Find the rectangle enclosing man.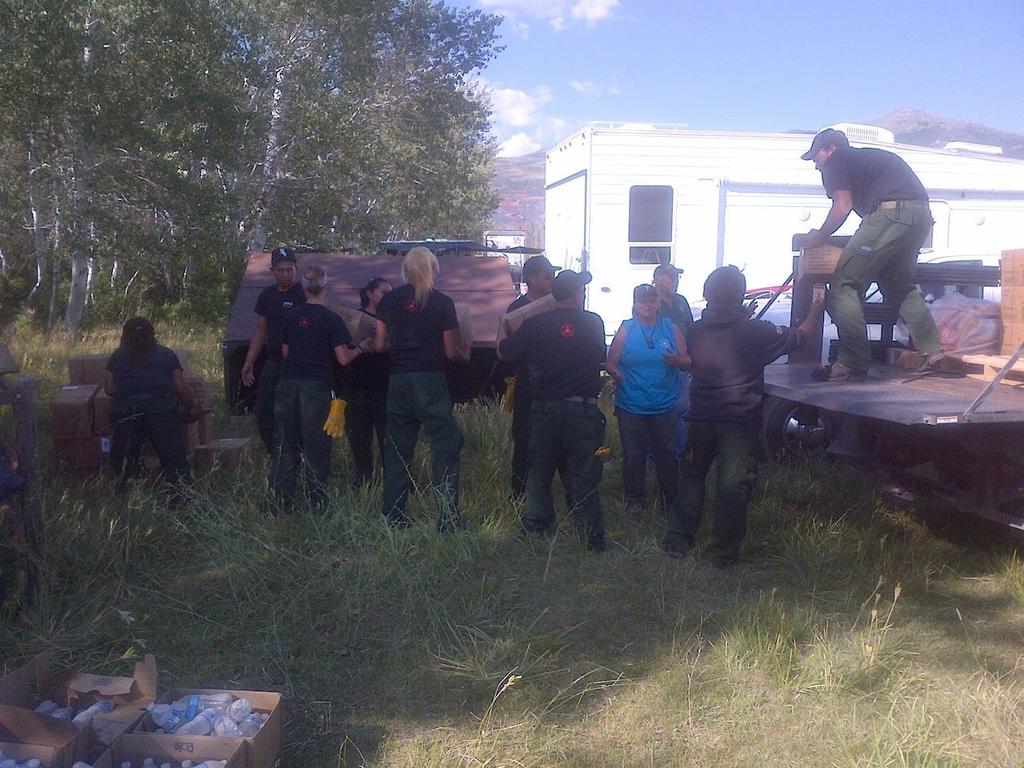
241/246/307/467.
